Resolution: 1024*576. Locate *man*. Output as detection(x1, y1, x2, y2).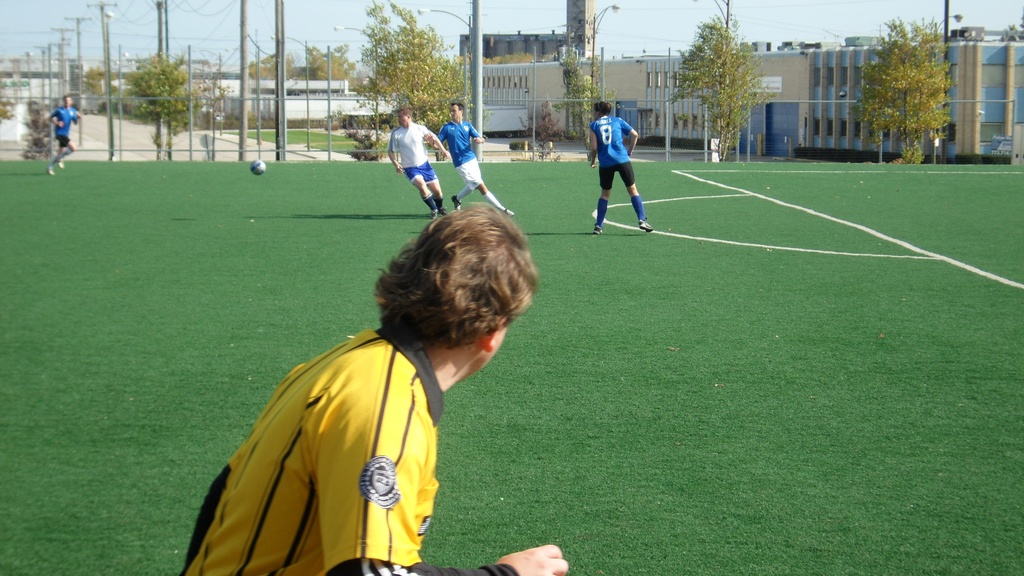
detection(390, 105, 451, 223).
